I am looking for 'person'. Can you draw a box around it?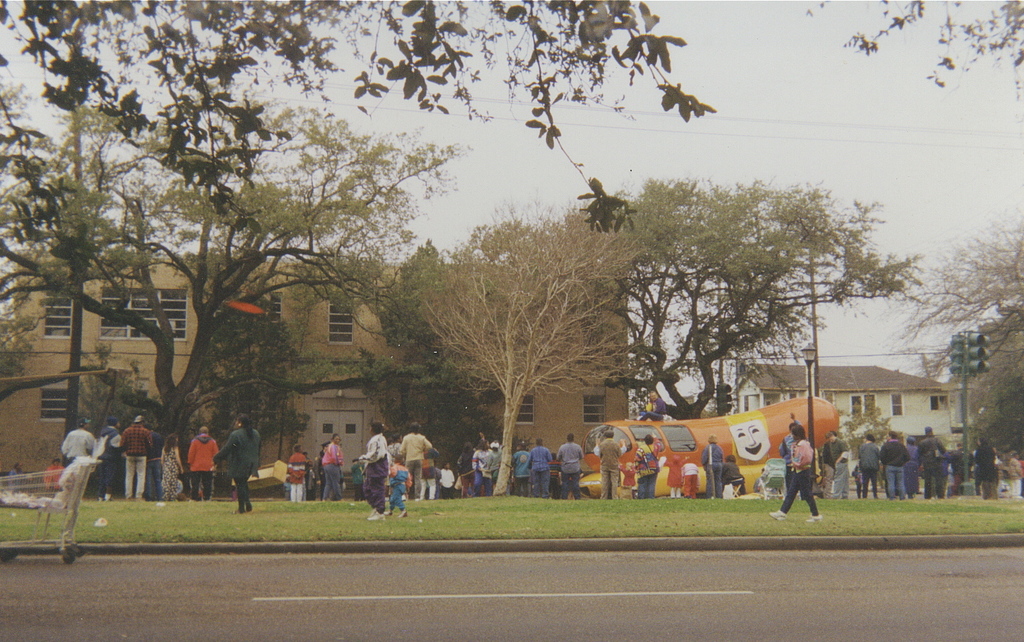
Sure, the bounding box is pyautogui.locateOnScreen(354, 420, 386, 519).
